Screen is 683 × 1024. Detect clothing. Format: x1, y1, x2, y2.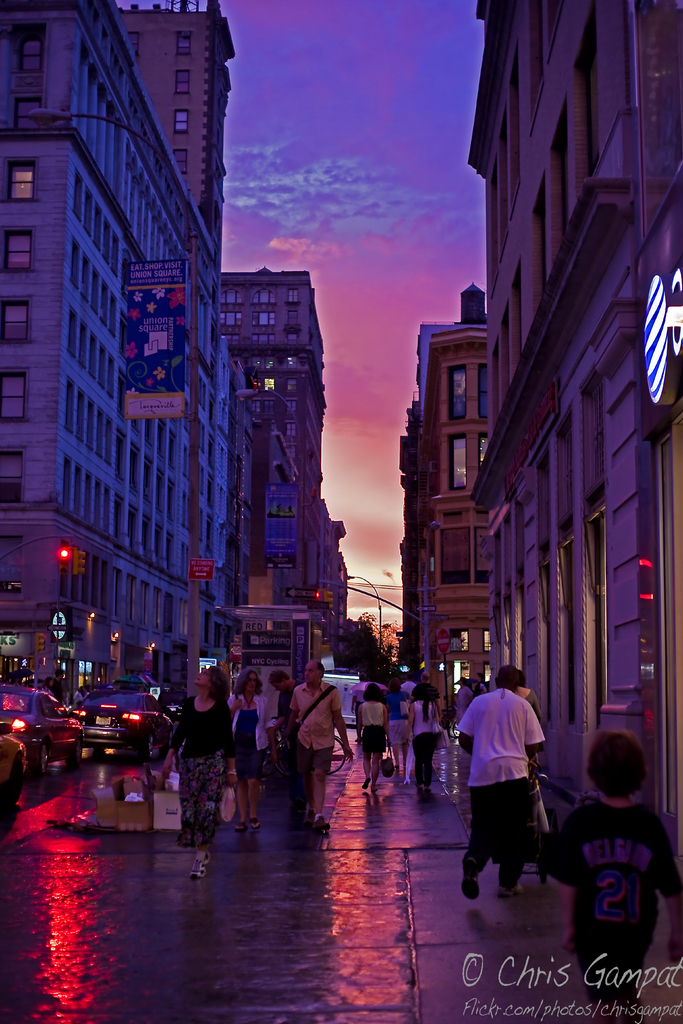
257, 683, 276, 710.
